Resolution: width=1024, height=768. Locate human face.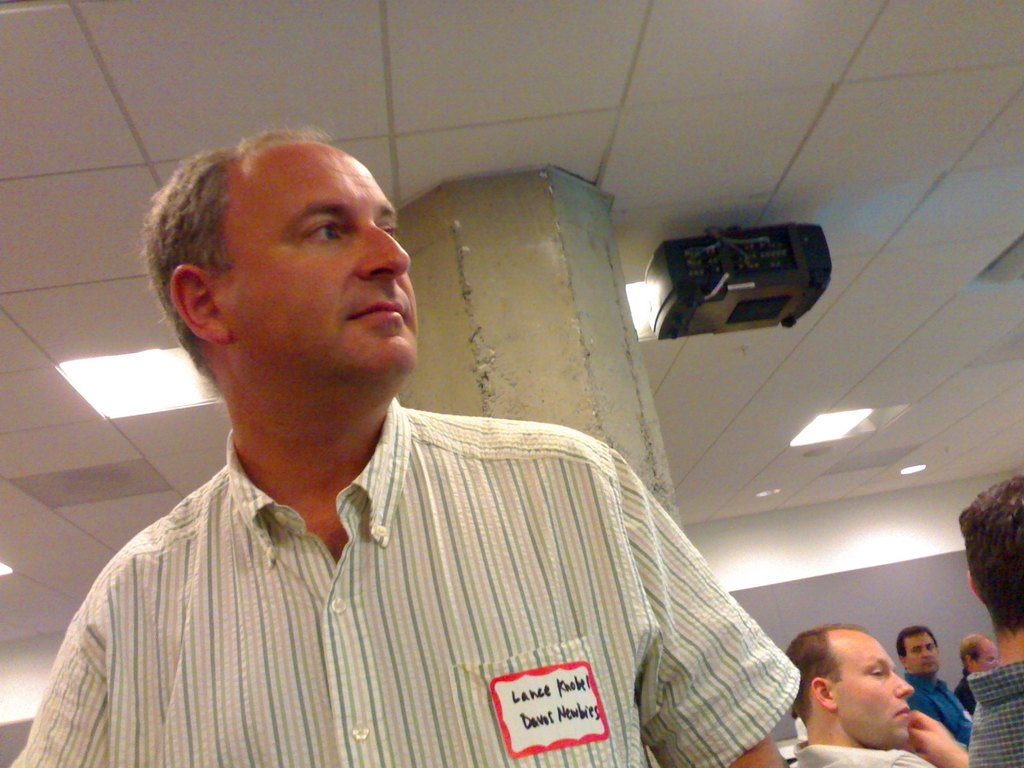
844, 630, 913, 751.
